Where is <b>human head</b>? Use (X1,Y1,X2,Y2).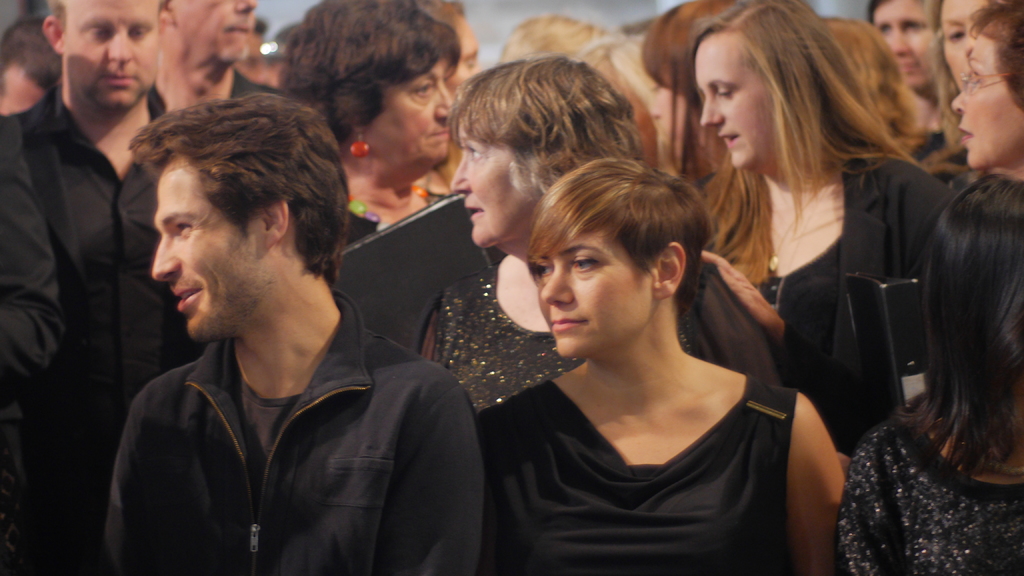
(919,177,1023,460).
